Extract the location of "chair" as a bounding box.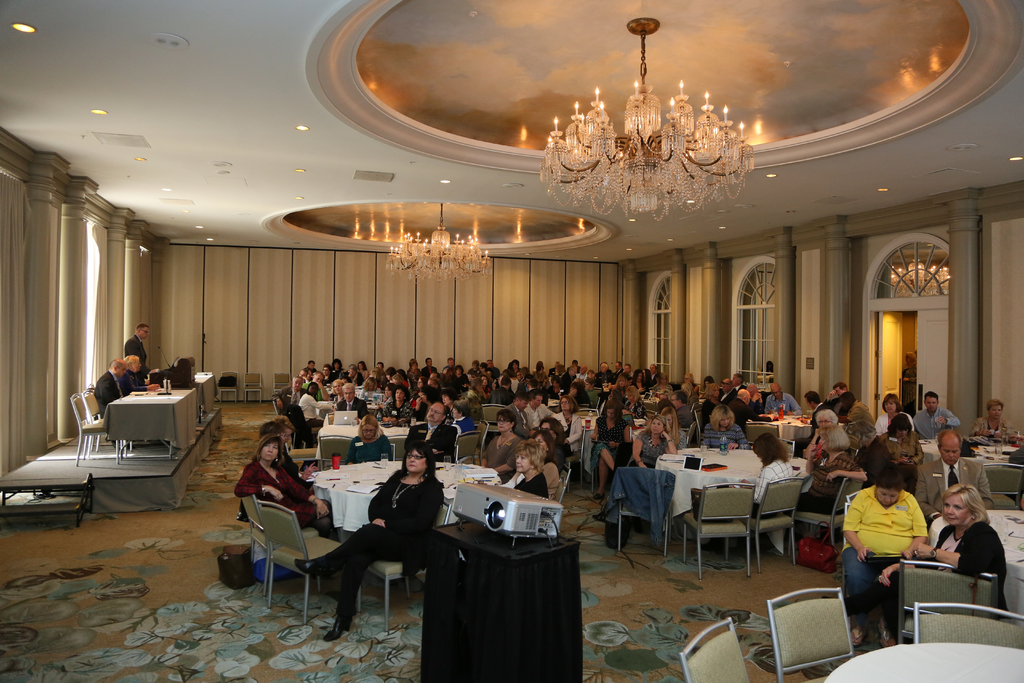
Rect(692, 409, 705, 443).
